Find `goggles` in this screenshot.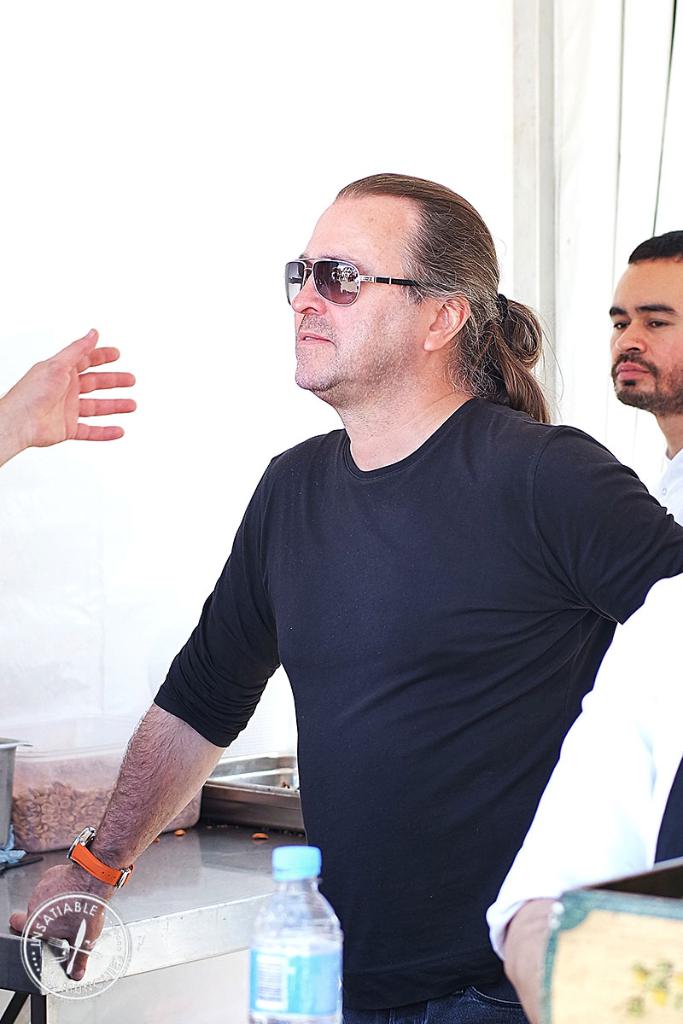
The bounding box for `goggles` is detection(275, 255, 448, 308).
